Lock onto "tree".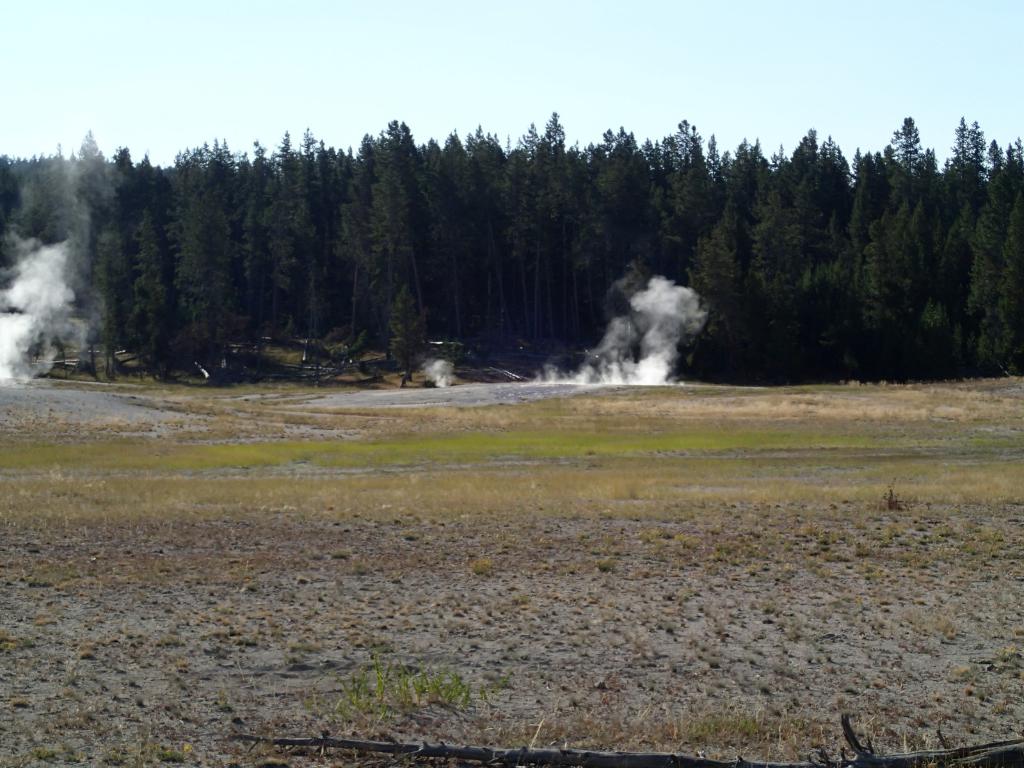
Locked: 643 118 694 372.
